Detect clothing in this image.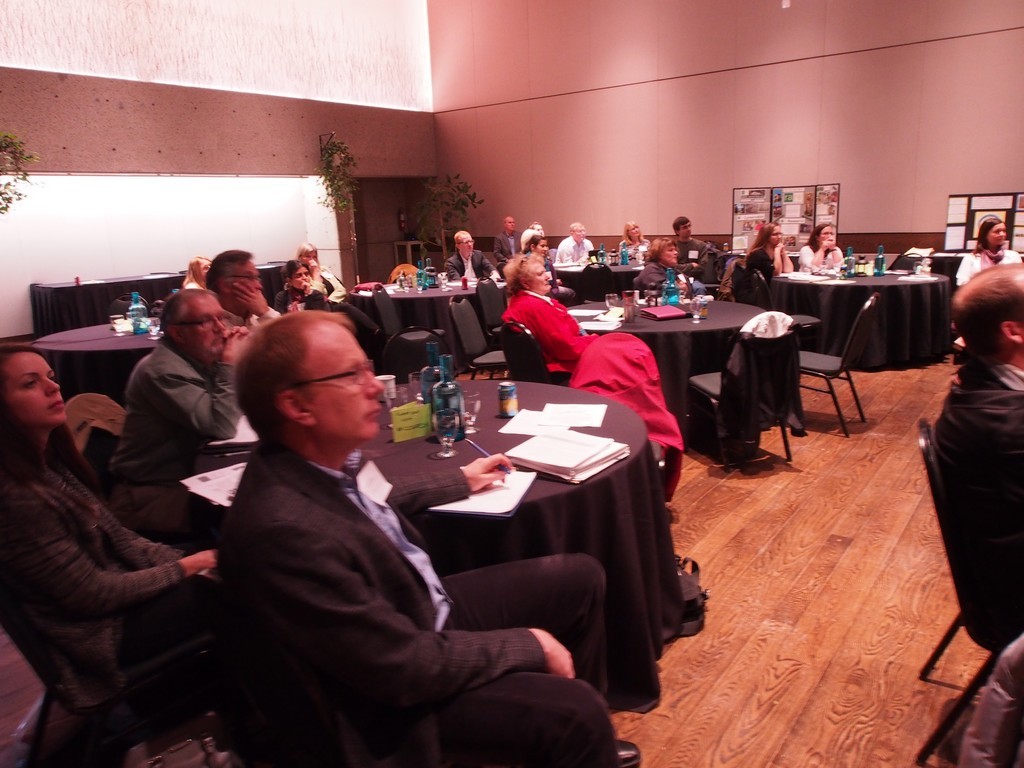
Detection: [left=500, top=292, right=687, bottom=453].
